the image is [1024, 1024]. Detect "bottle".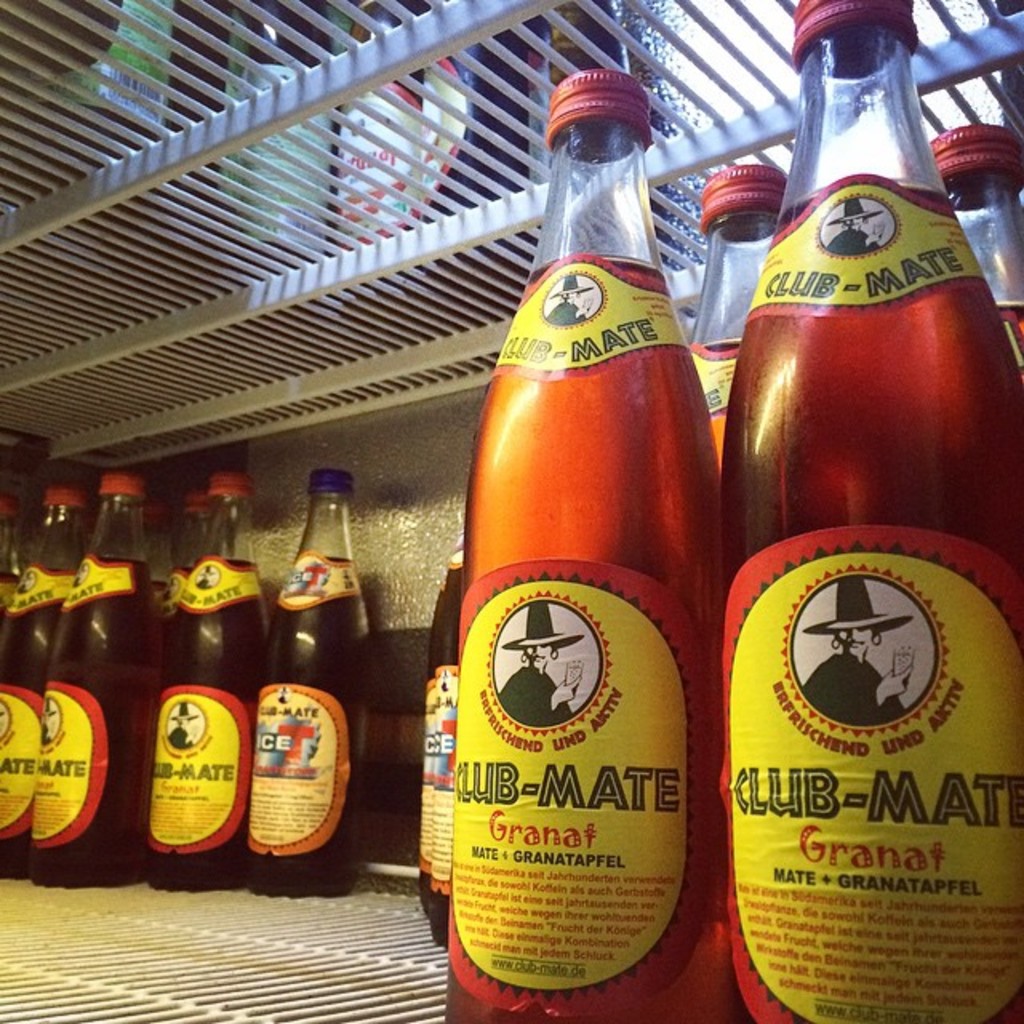
Detection: {"left": 251, "top": 459, "right": 376, "bottom": 901}.
